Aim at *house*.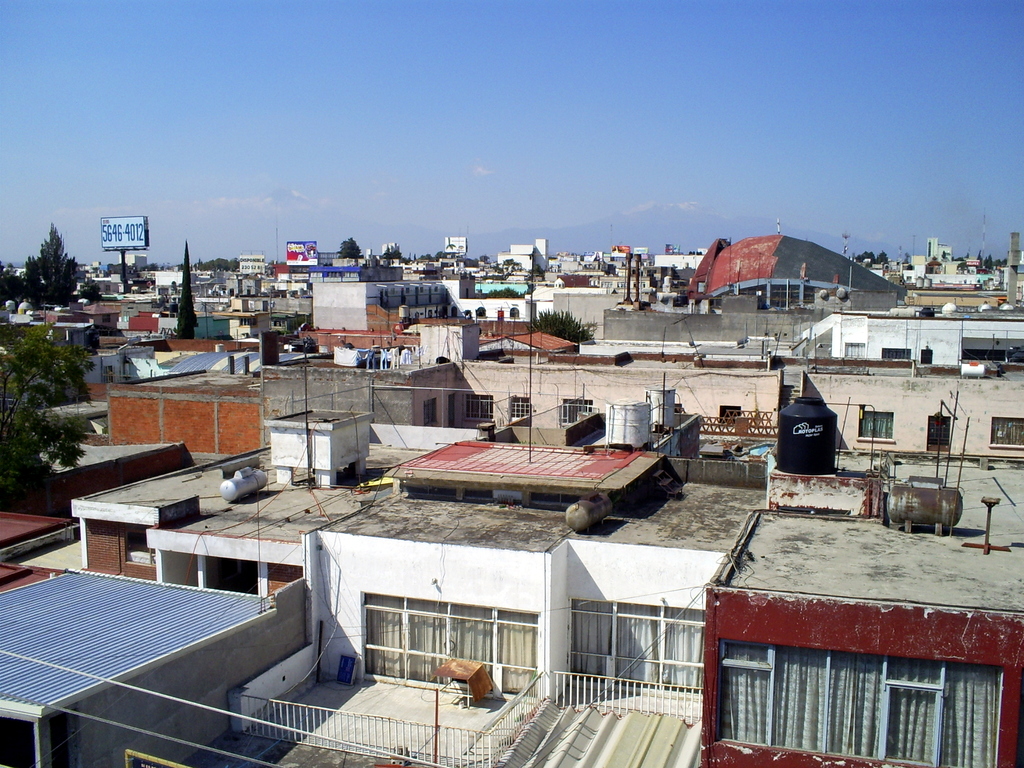
Aimed at 863, 235, 981, 284.
